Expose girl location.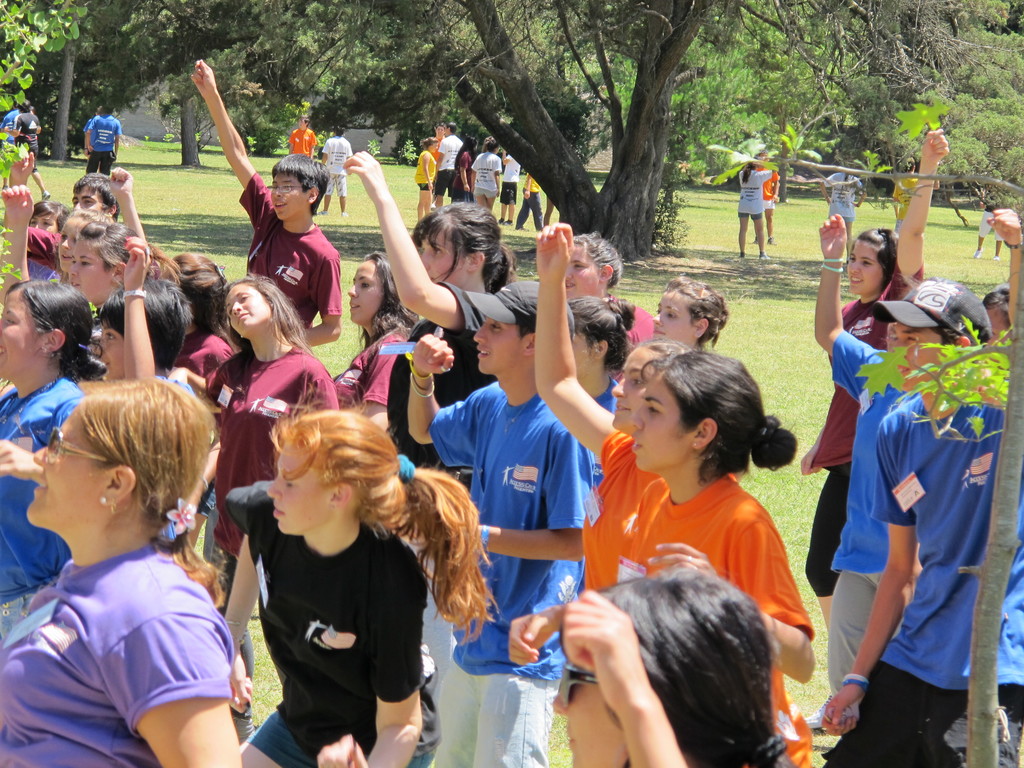
Exposed at detection(737, 155, 780, 265).
